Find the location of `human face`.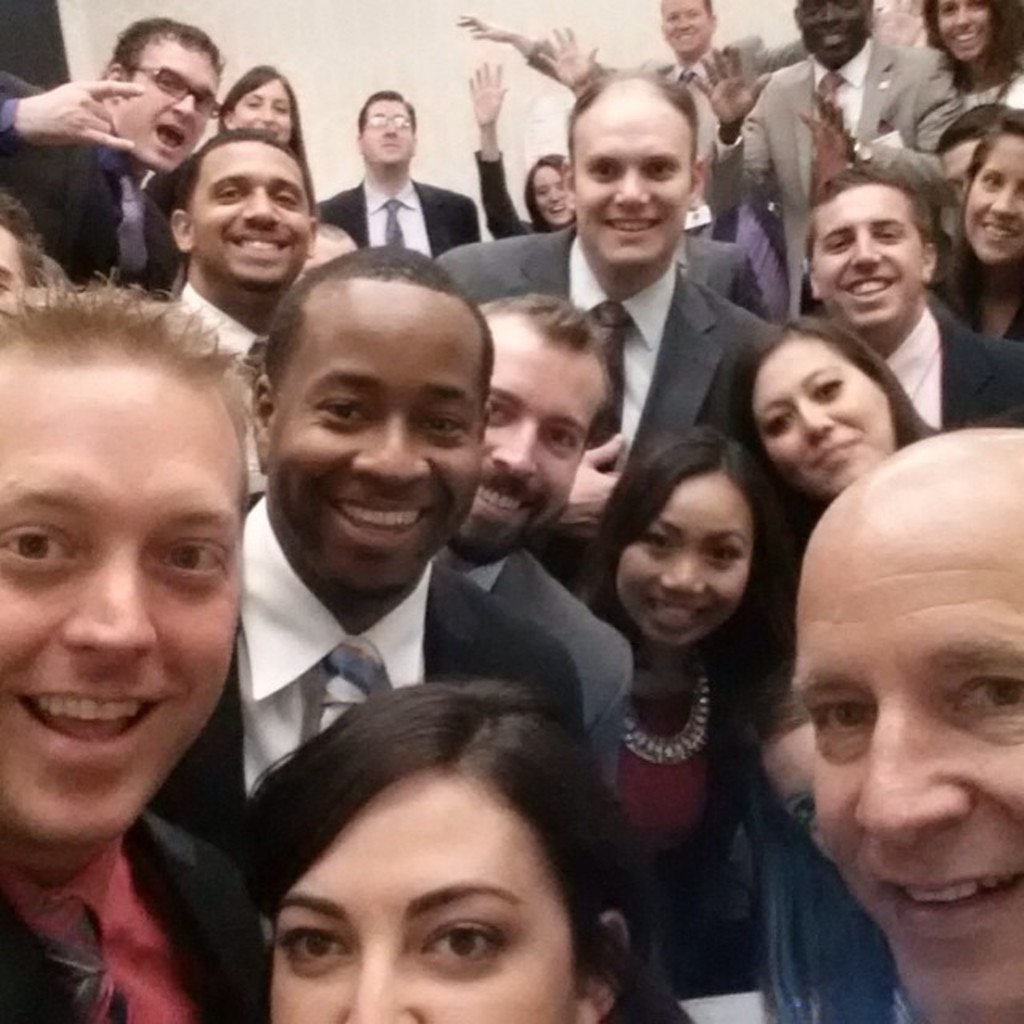
Location: left=574, top=107, right=691, bottom=270.
